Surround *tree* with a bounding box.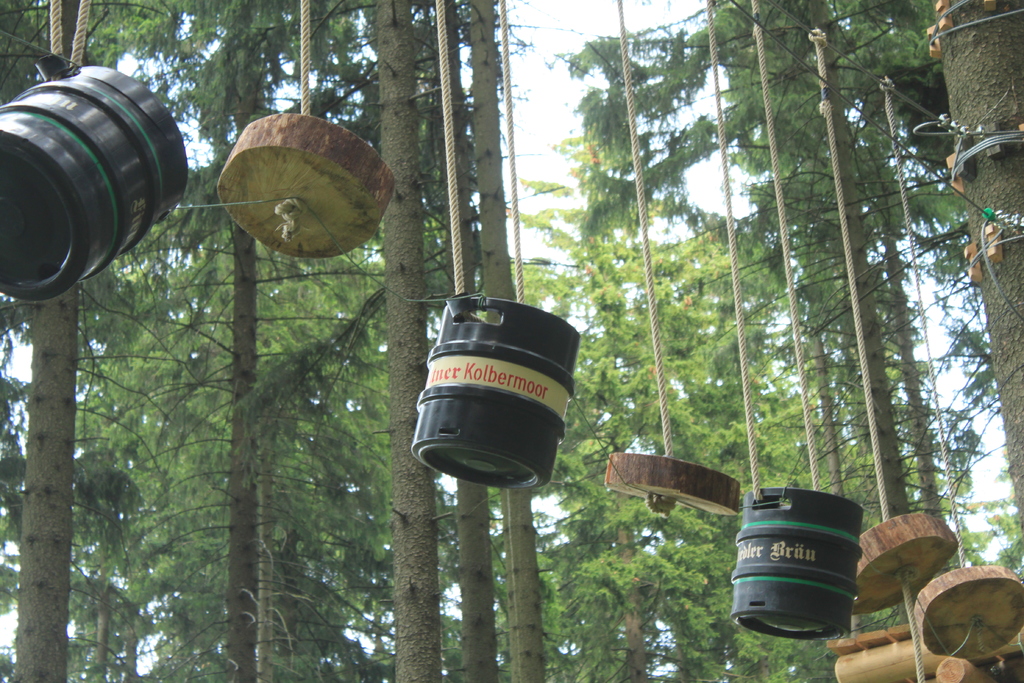
x1=428, y1=0, x2=552, y2=674.
